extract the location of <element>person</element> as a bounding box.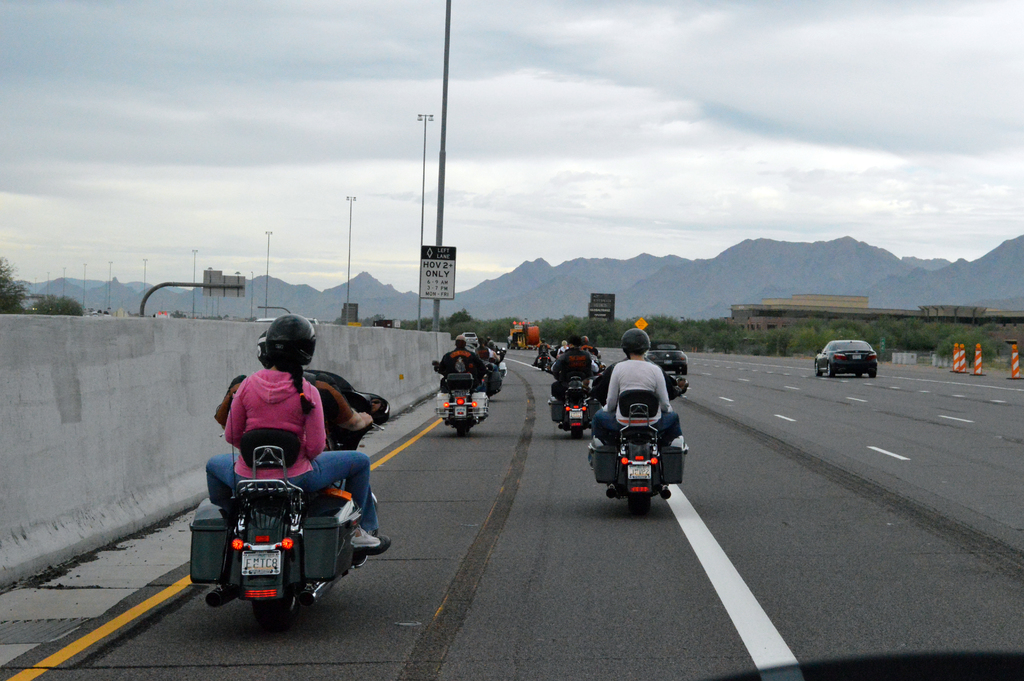
l=214, t=331, r=394, b=556.
